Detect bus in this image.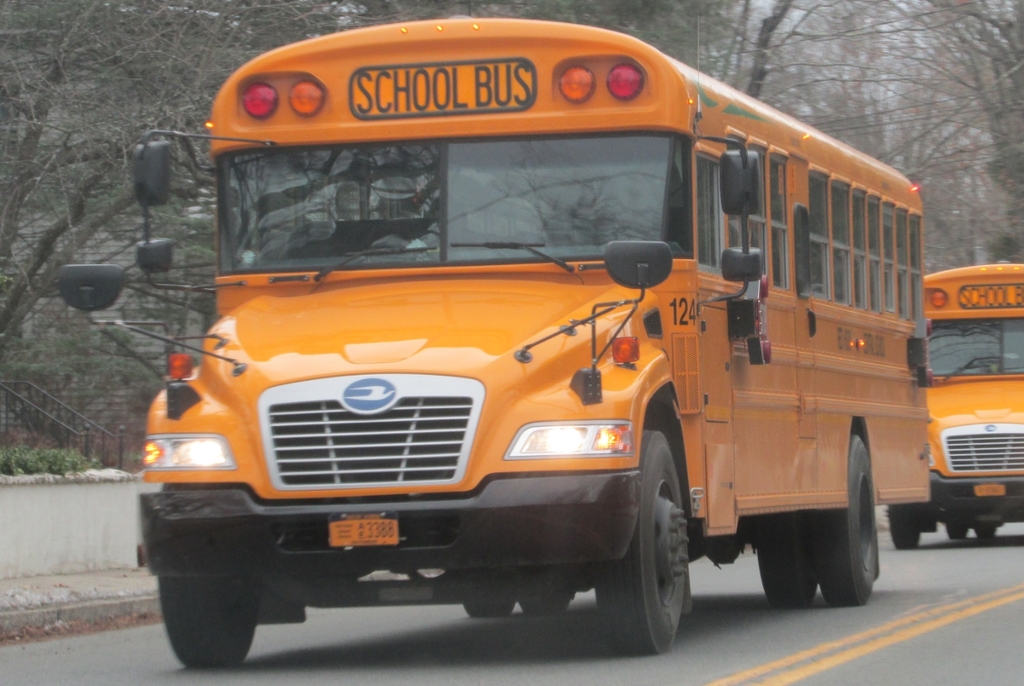
Detection: <region>51, 17, 929, 673</region>.
